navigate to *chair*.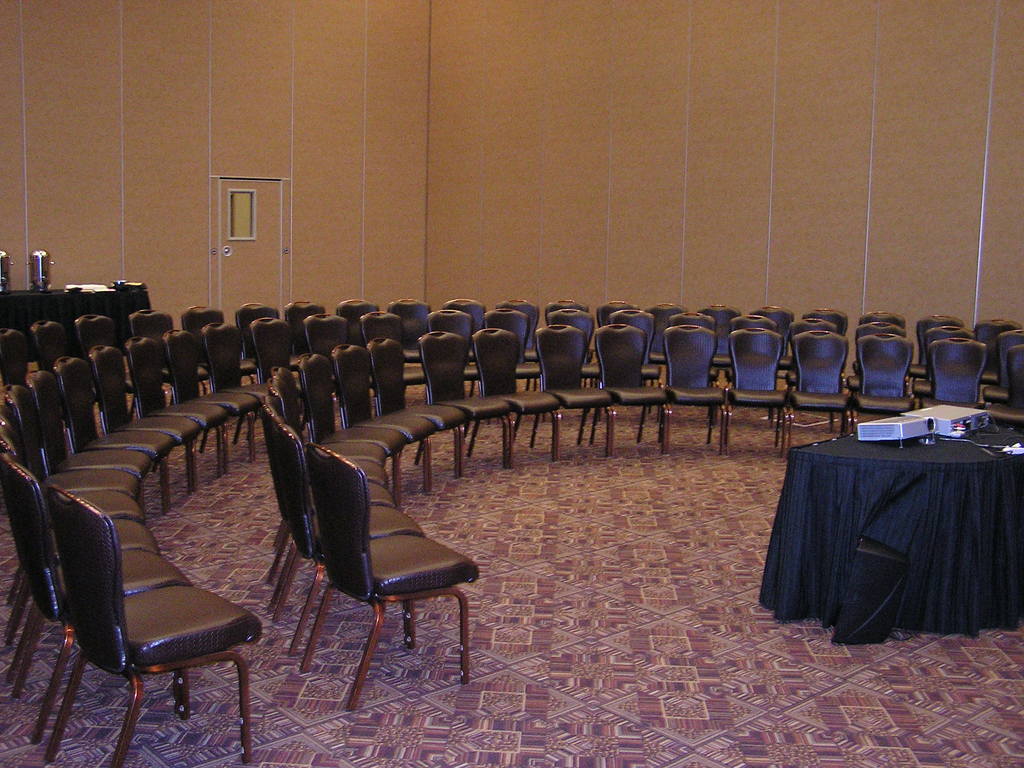
Navigation target: 445,296,488,326.
